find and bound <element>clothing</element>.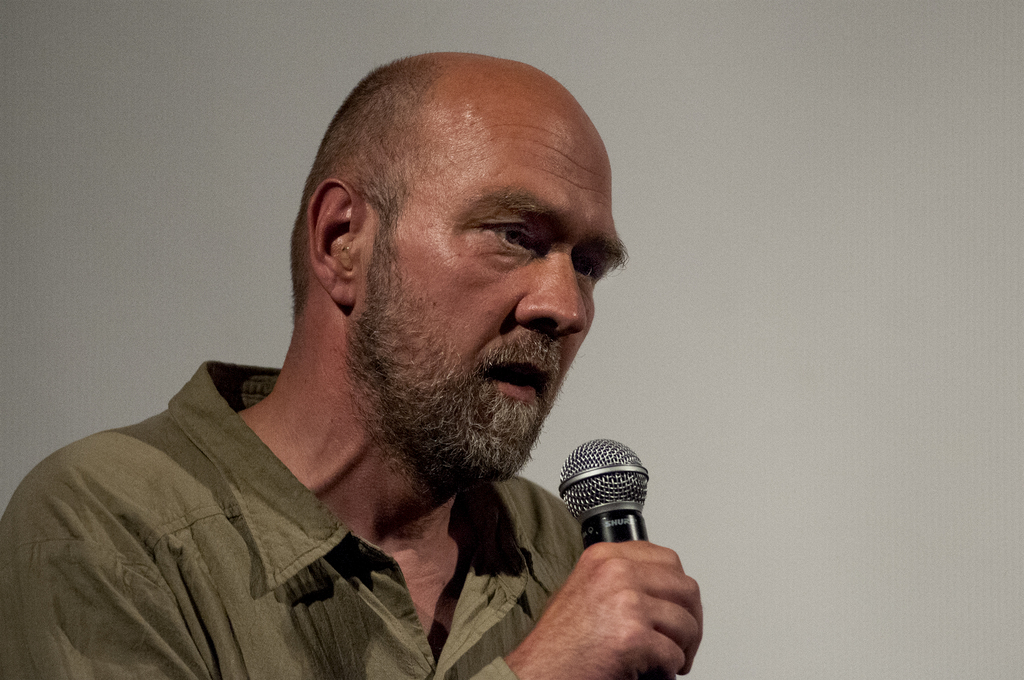
Bound: [0,360,587,679].
